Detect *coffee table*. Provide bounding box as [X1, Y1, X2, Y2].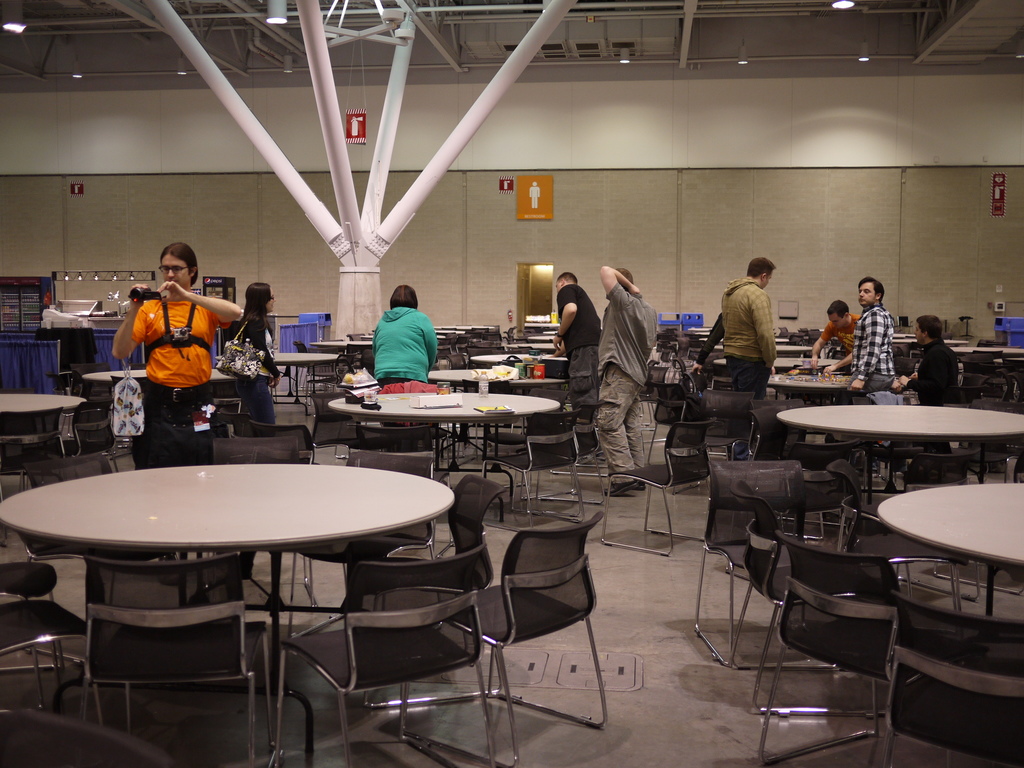
[505, 344, 567, 357].
